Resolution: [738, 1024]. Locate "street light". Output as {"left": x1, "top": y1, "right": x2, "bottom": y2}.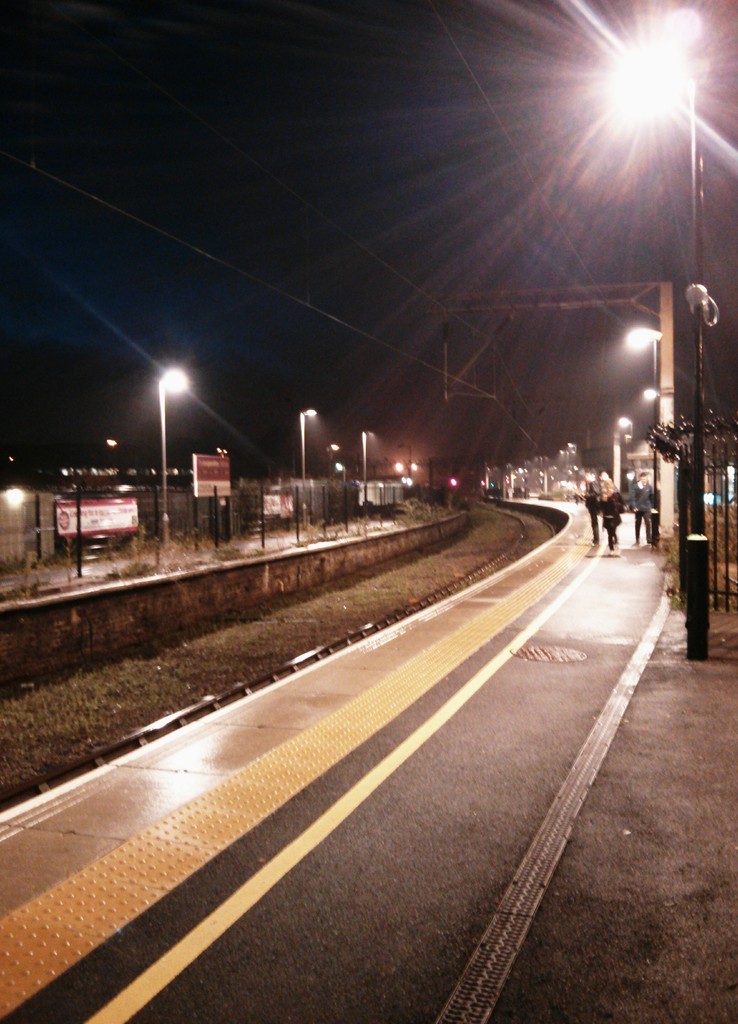
{"left": 355, "top": 426, "right": 378, "bottom": 503}.
